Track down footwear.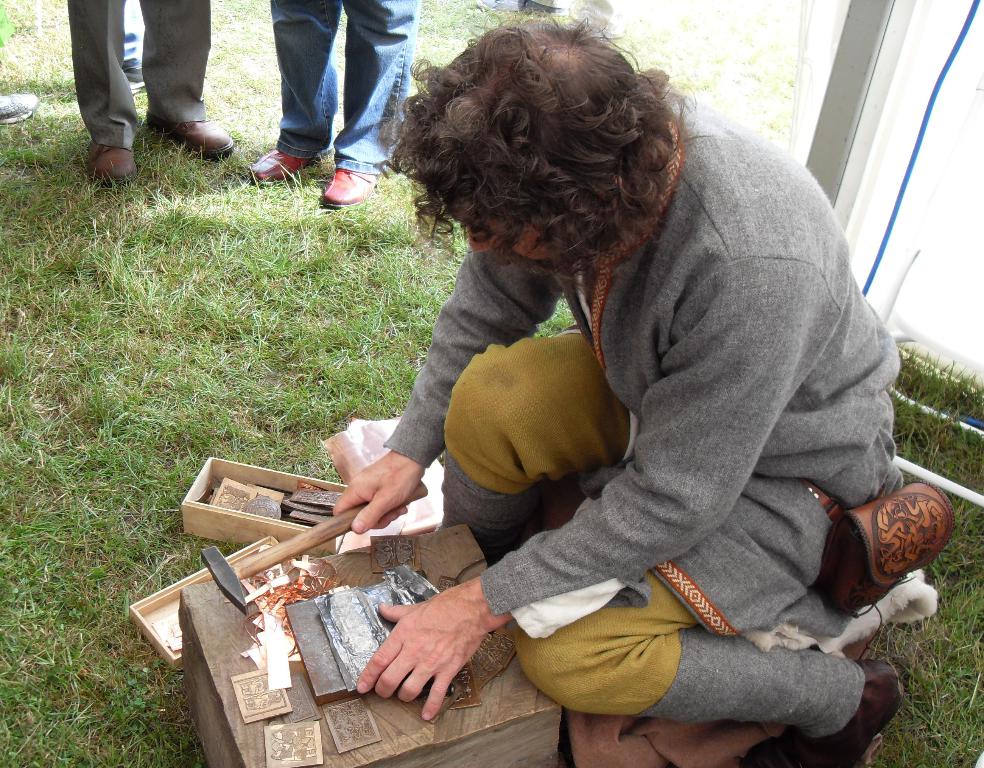
Tracked to (744,660,905,767).
